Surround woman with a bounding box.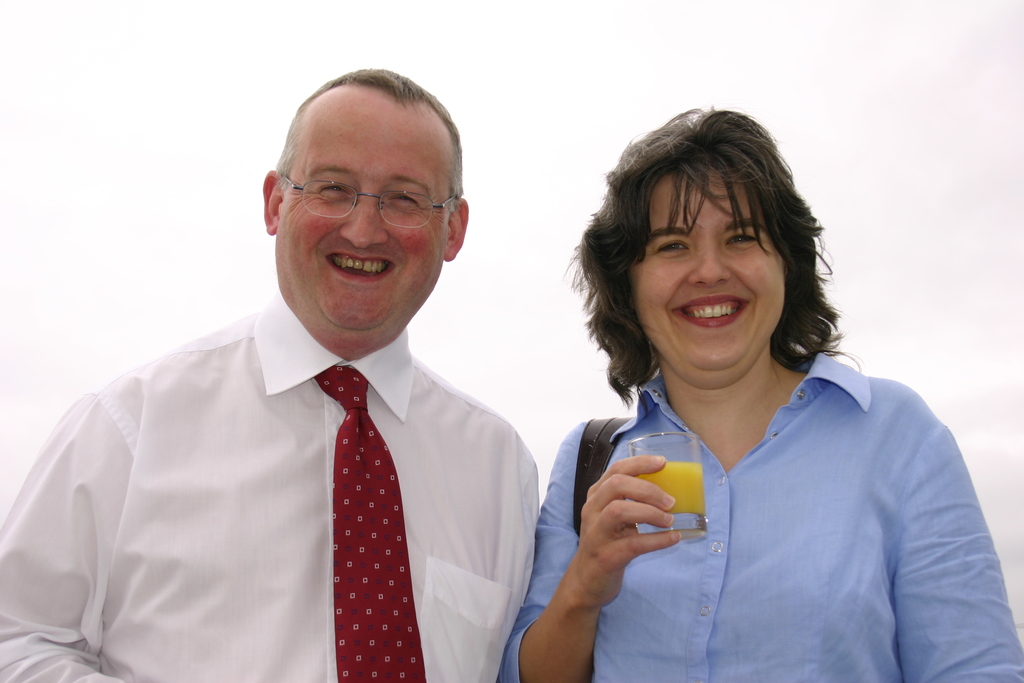
bbox(518, 141, 1005, 682).
